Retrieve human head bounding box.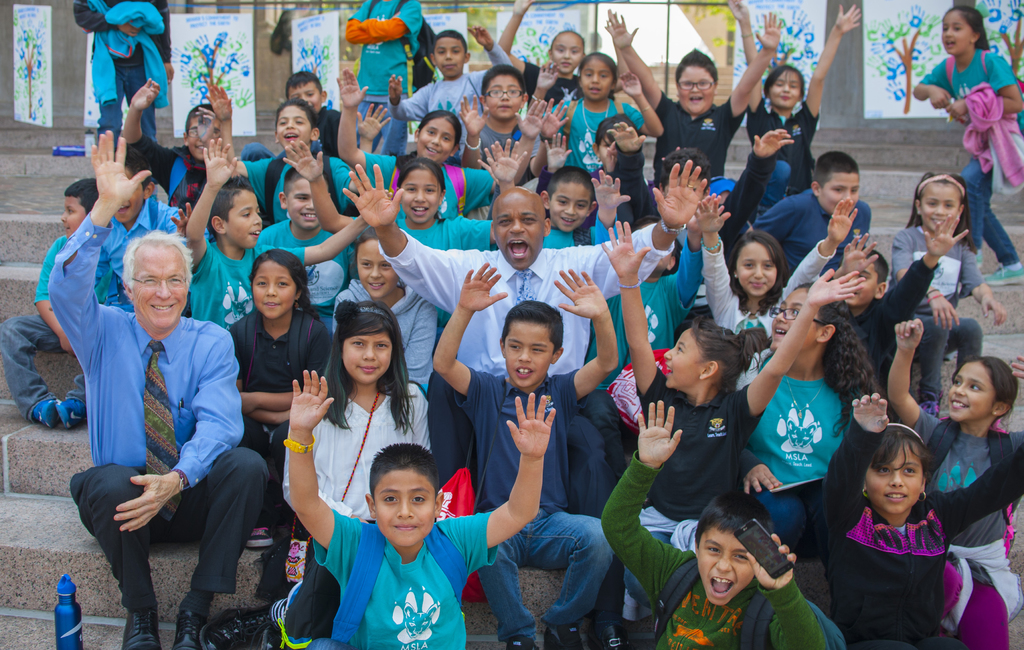
Bounding box: rect(60, 175, 98, 239).
